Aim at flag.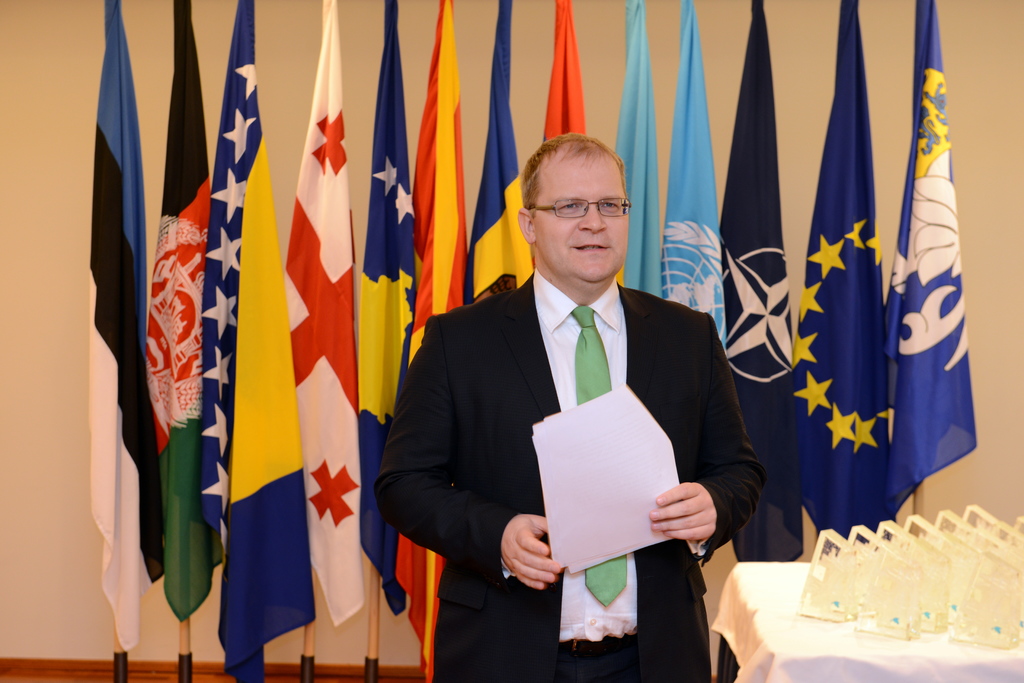
Aimed at BBox(798, 3, 900, 526).
